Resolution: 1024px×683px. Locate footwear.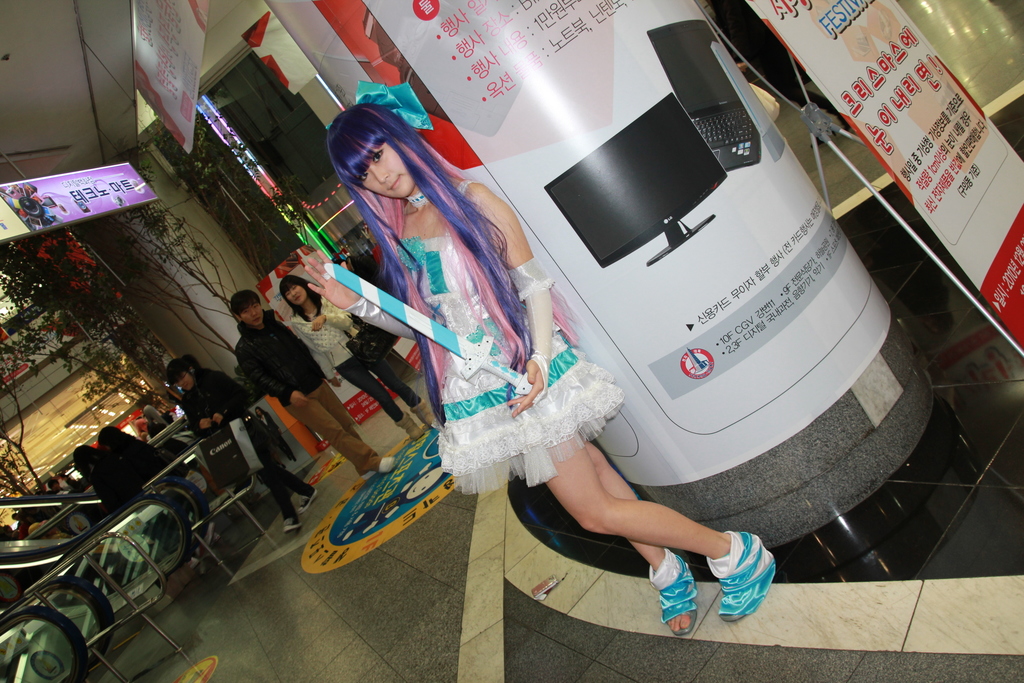
bbox=[701, 548, 790, 624].
